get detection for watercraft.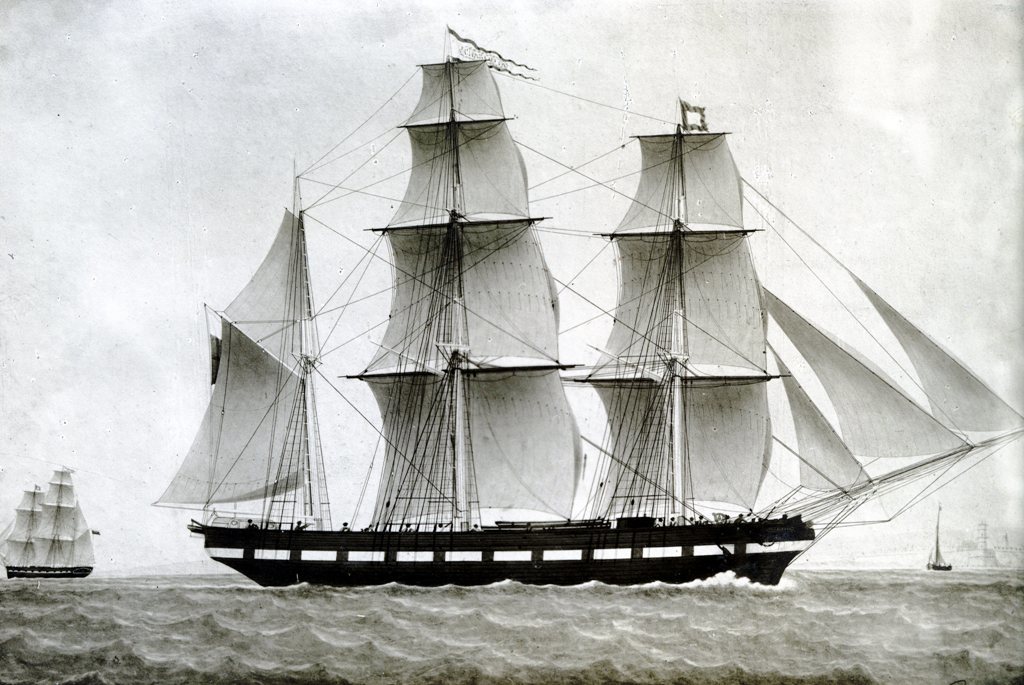
Detection: [left=4, top=462, right=99, bottom=579].
